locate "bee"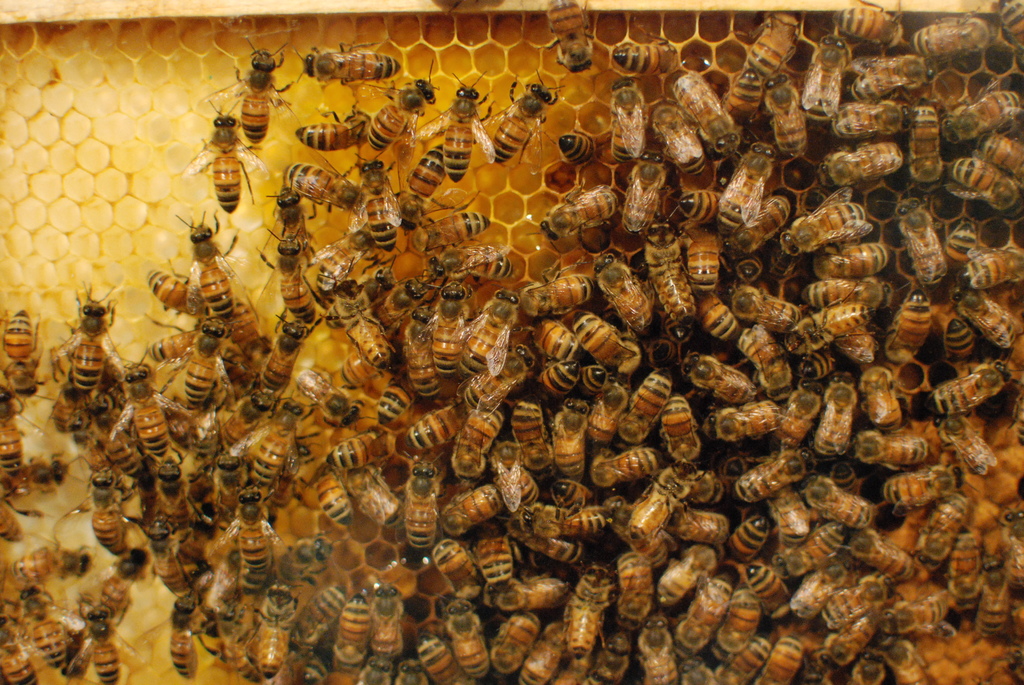
crop(504, 397, 554, 491)
